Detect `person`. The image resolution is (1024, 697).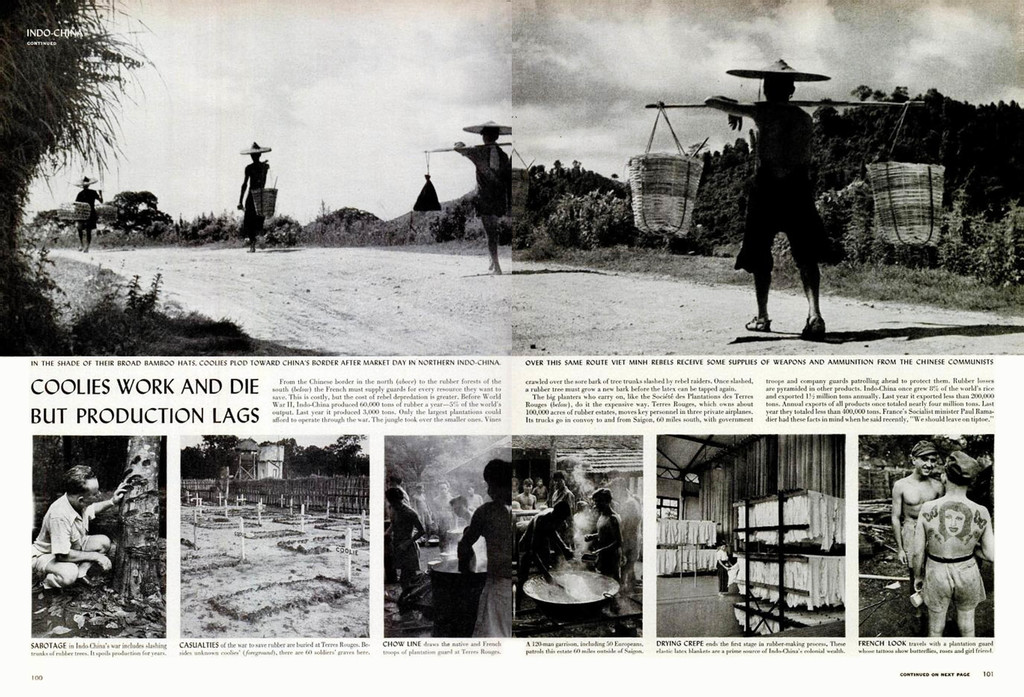
bbox=[586, 490, 619, 576].
